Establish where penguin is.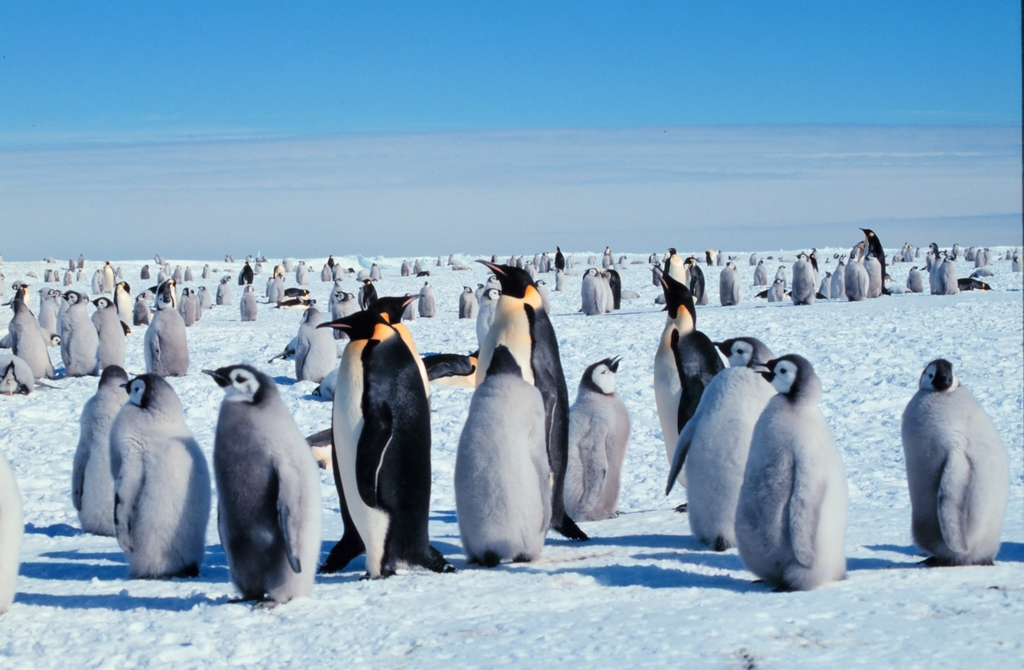
Established at [2,297,52,385].
